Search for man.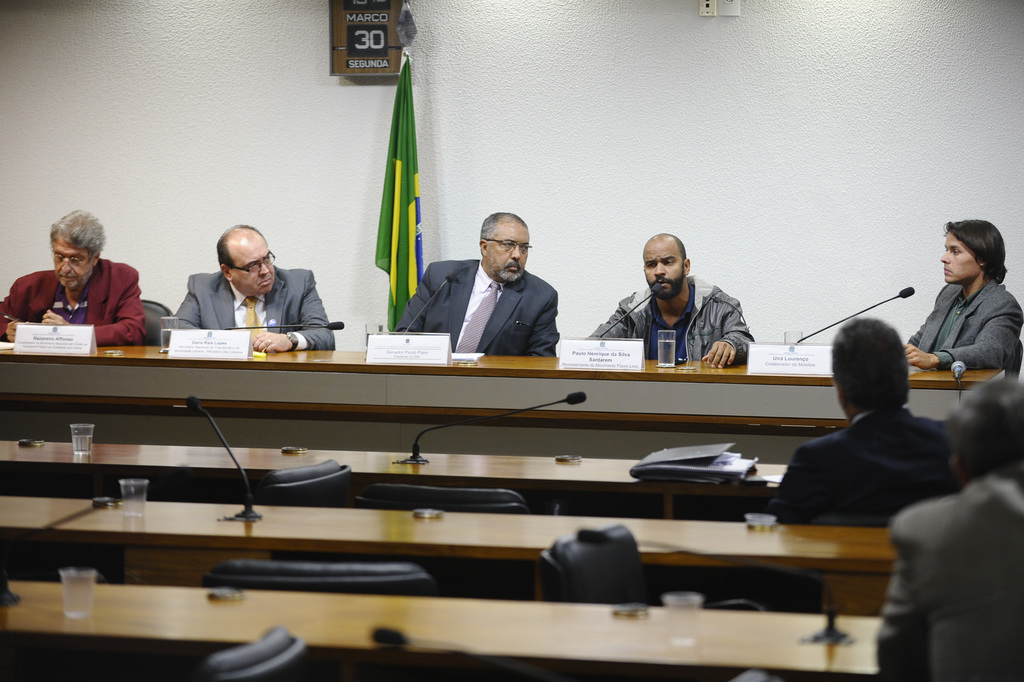
Found at BBox(897, 204, 1023, 382).
